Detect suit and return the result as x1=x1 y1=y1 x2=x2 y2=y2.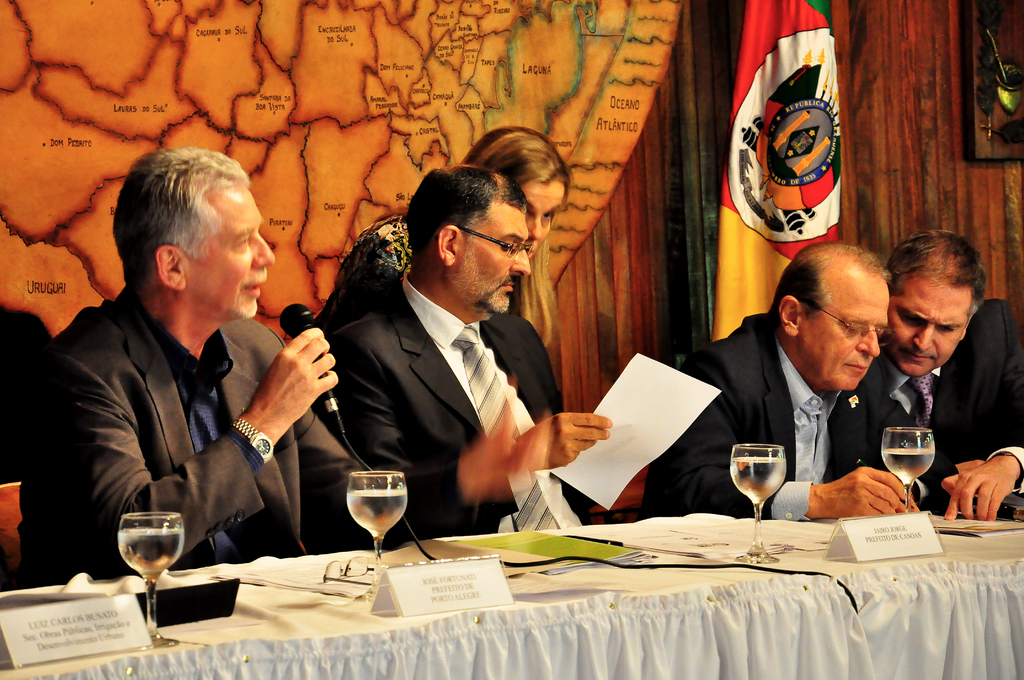
x1=15 y1=287 x2=369 y2=589.
